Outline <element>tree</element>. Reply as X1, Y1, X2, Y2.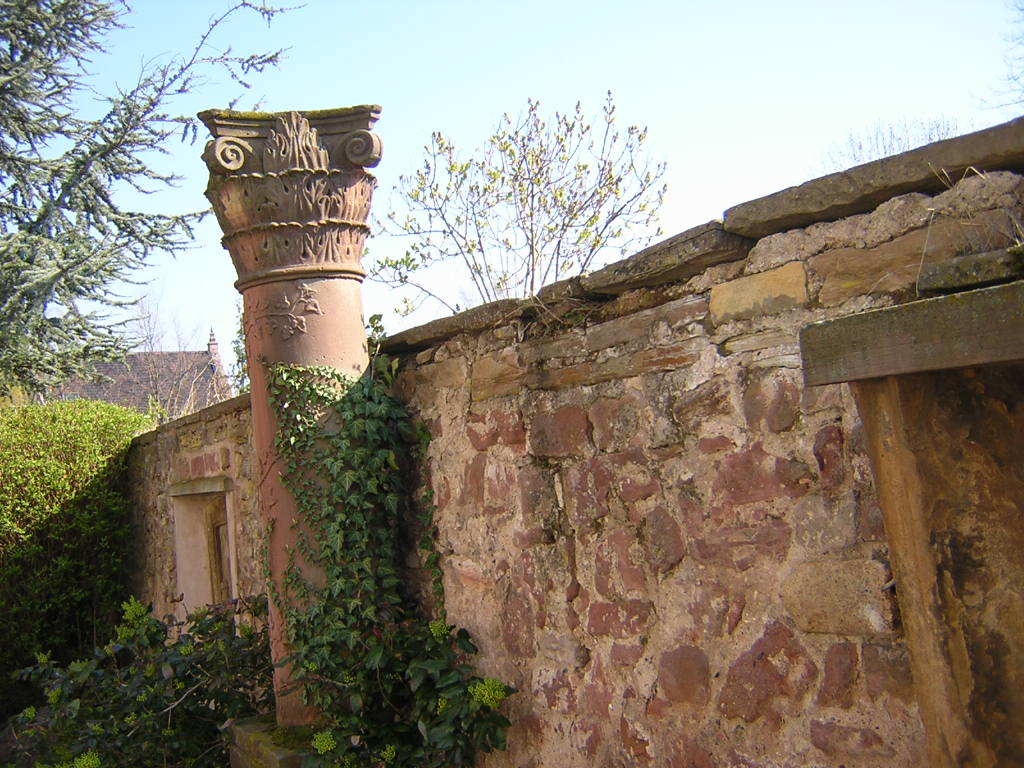
353, 86, 672, 313.
